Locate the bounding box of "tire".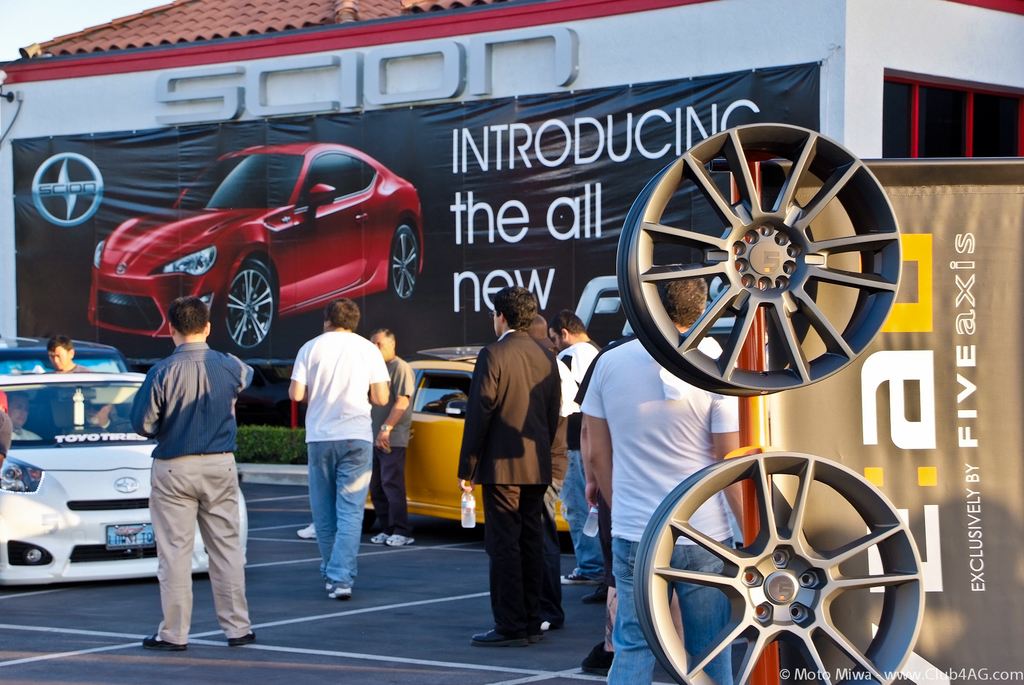
Bounding box: pyautogui.locateOnScreen(612, 121, 912, 401).
